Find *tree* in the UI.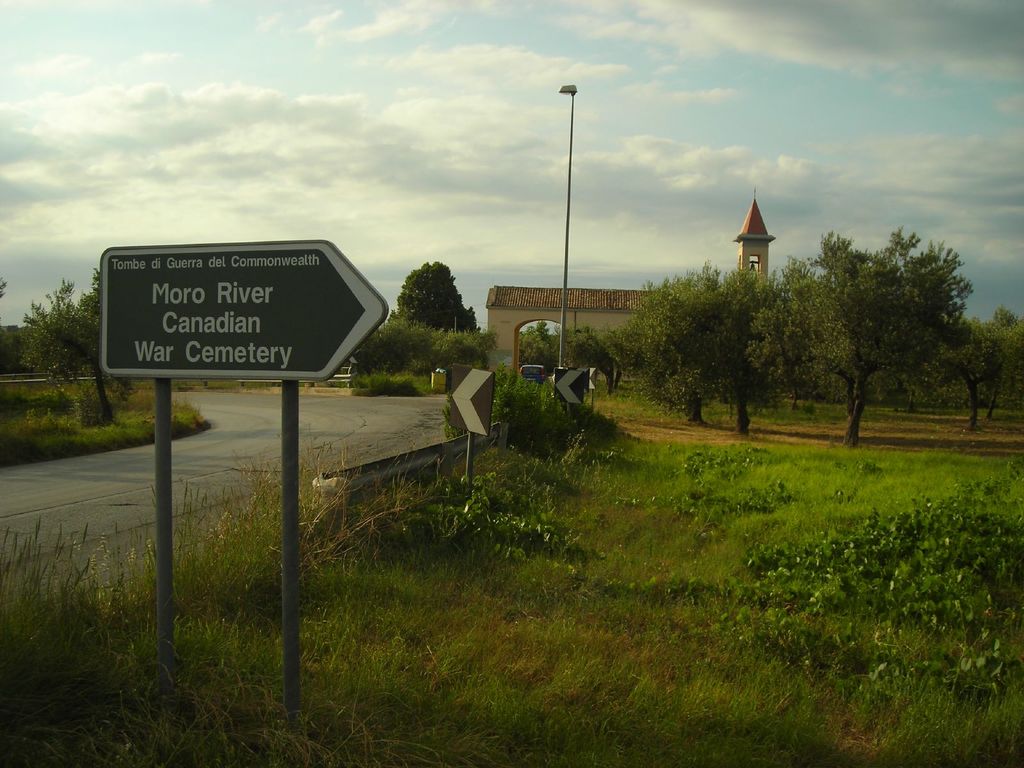
UI element at [11,264,124,423].
